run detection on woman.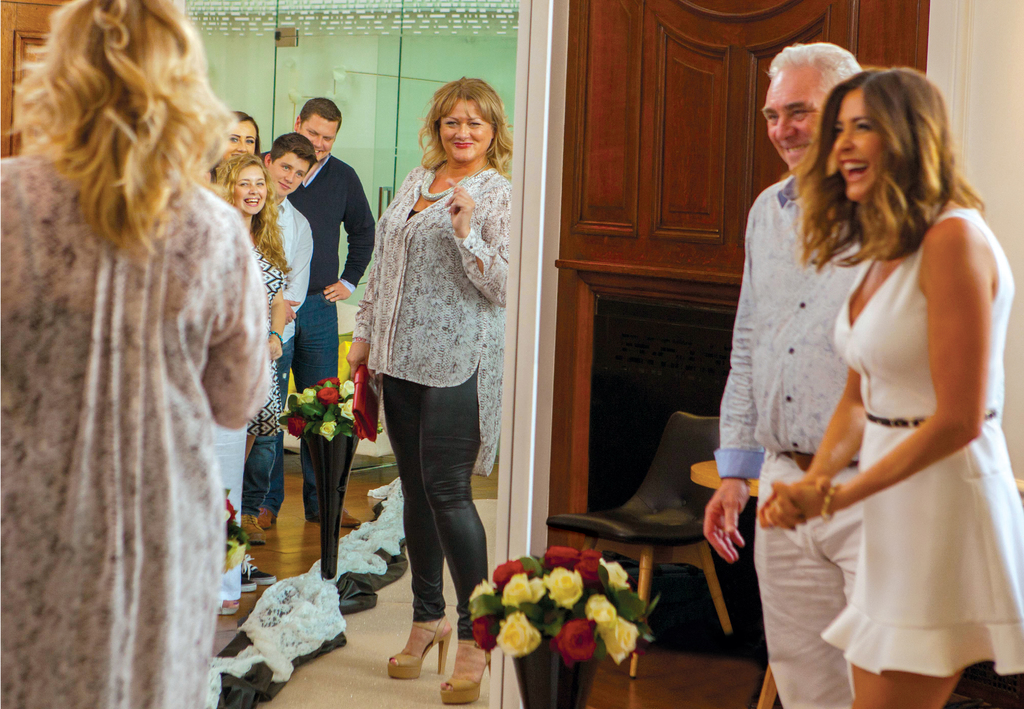
Result: [x1=212, y1=147, x2=288, y2=460].
